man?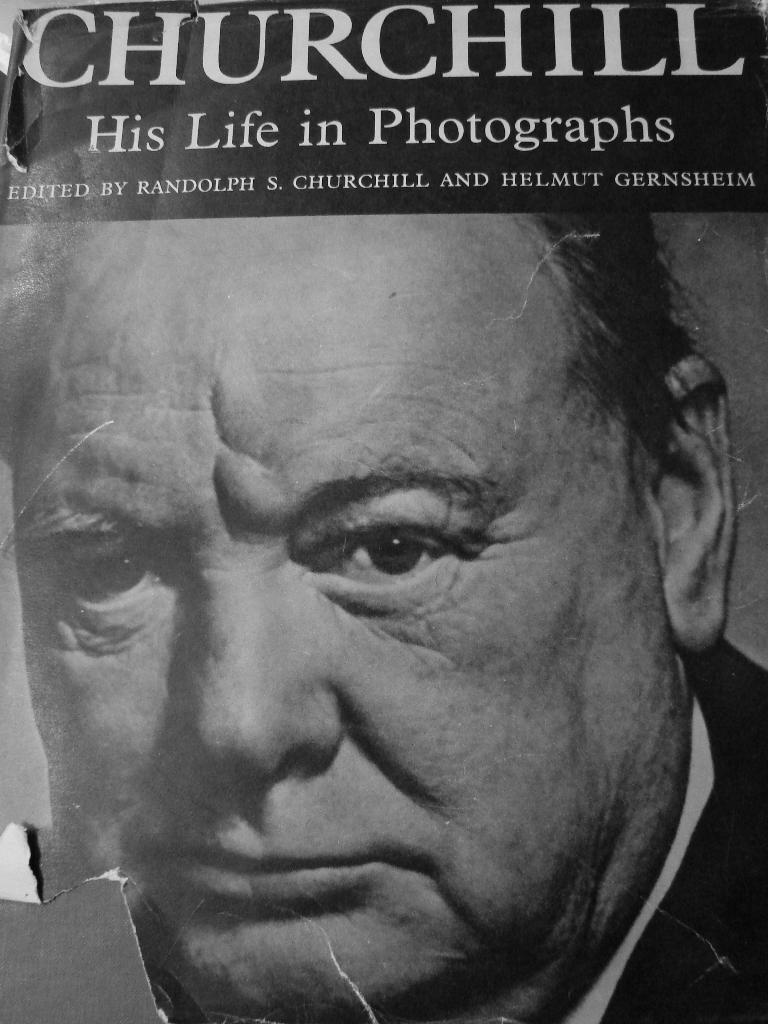
x1=4, y1=179, x2=767, y2=1009
